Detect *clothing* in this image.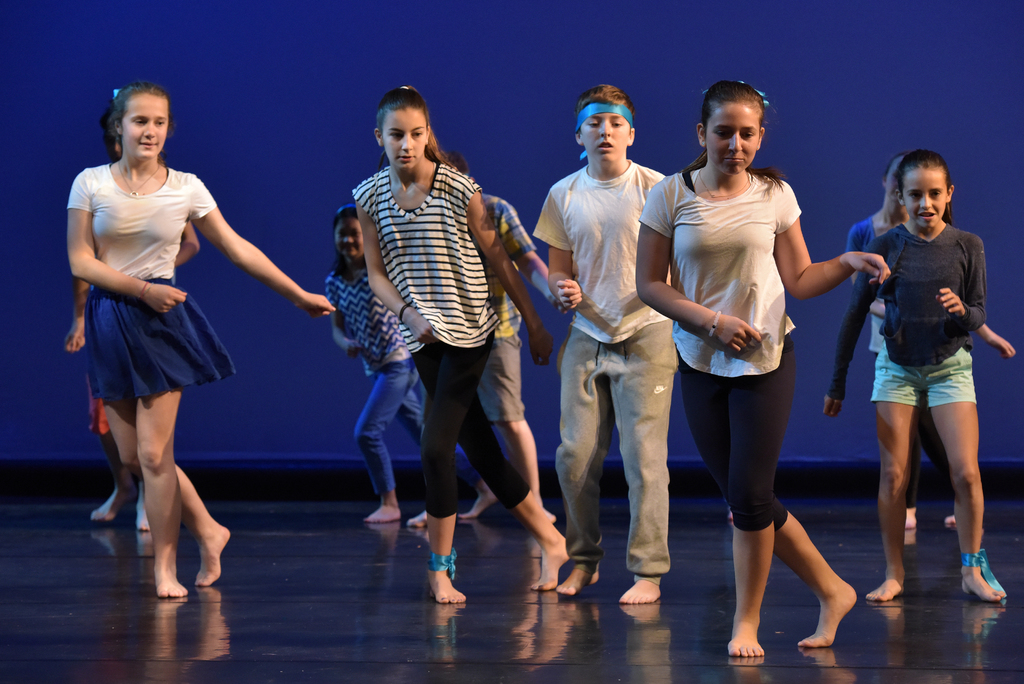
Detection: rect(354, 362, 485, 499).
